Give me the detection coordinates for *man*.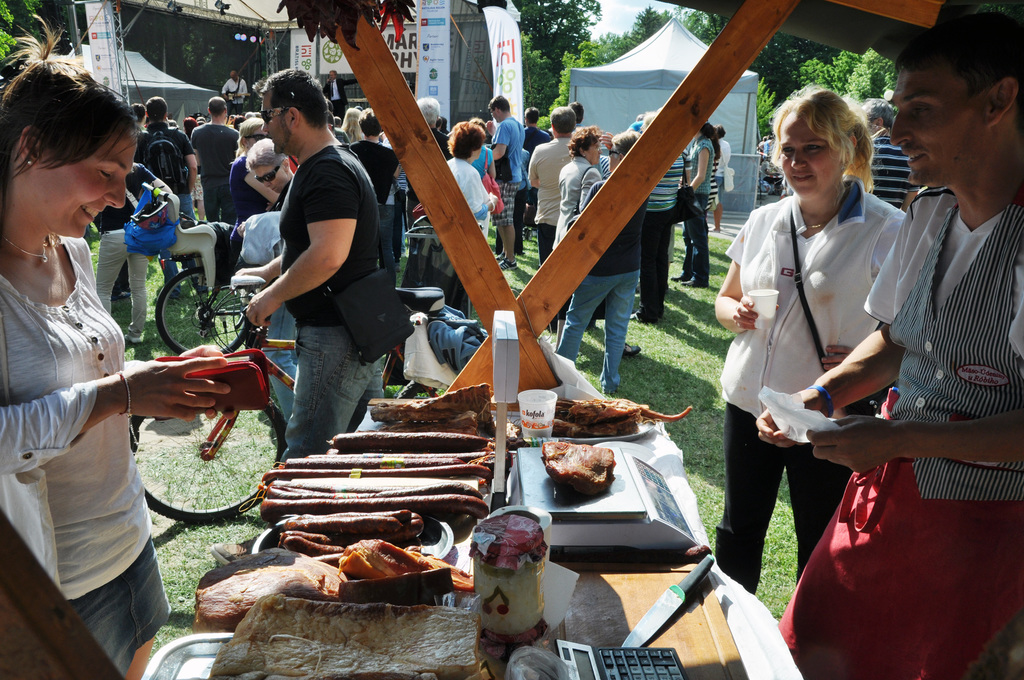
(x1=223, y1=70, x2=252, y2=108).
